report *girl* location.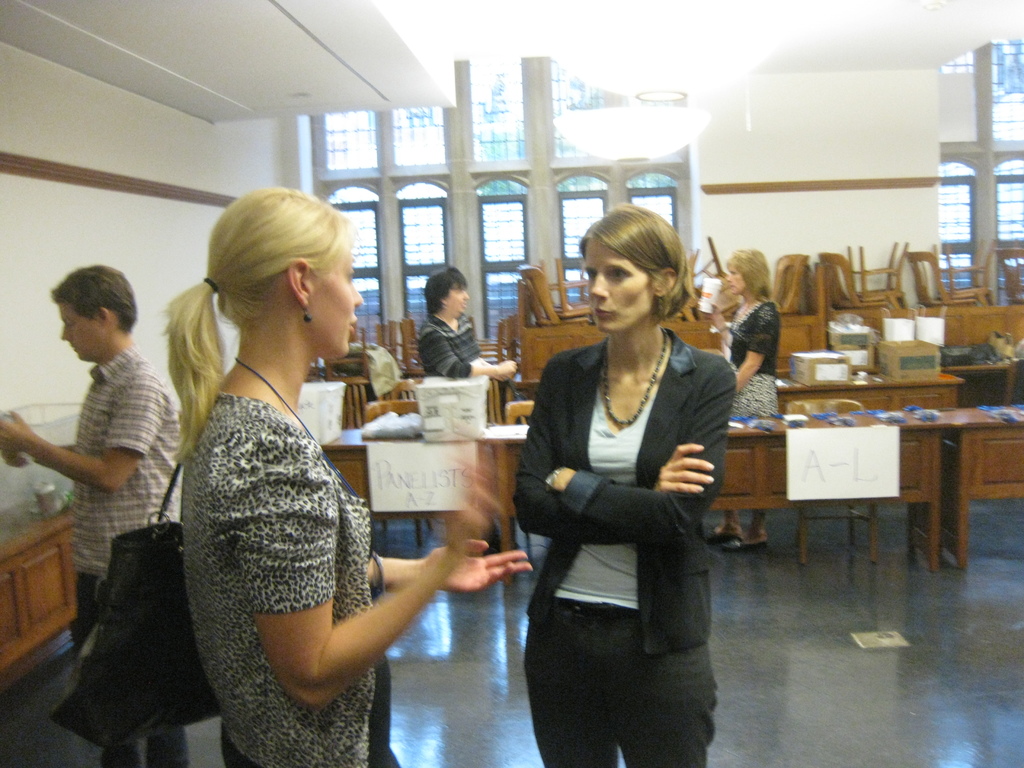
Report: locate(712, 248, 777, 548).
